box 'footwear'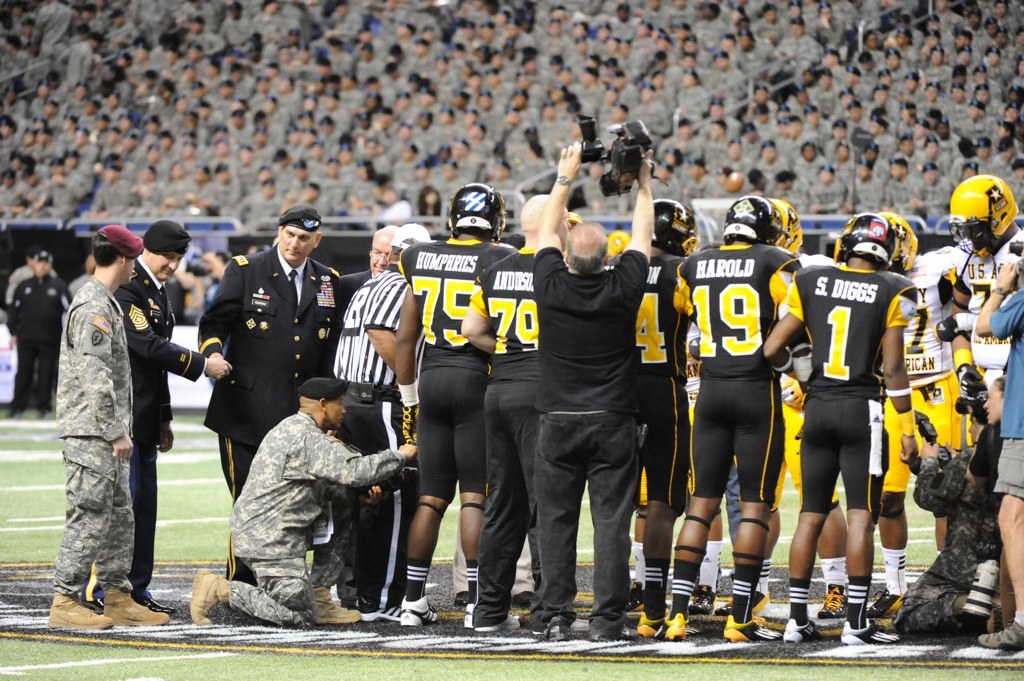
x1=843, y1=621, x2=901, y2=645
